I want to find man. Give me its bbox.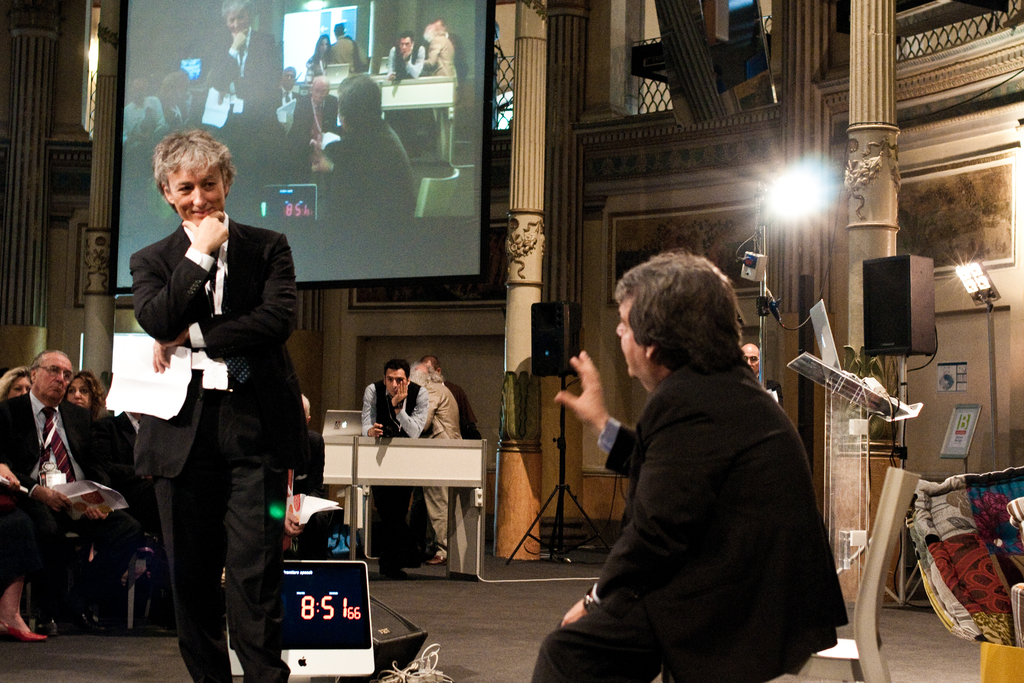
(x1=204, y1=0, x2=279, y2=221).
